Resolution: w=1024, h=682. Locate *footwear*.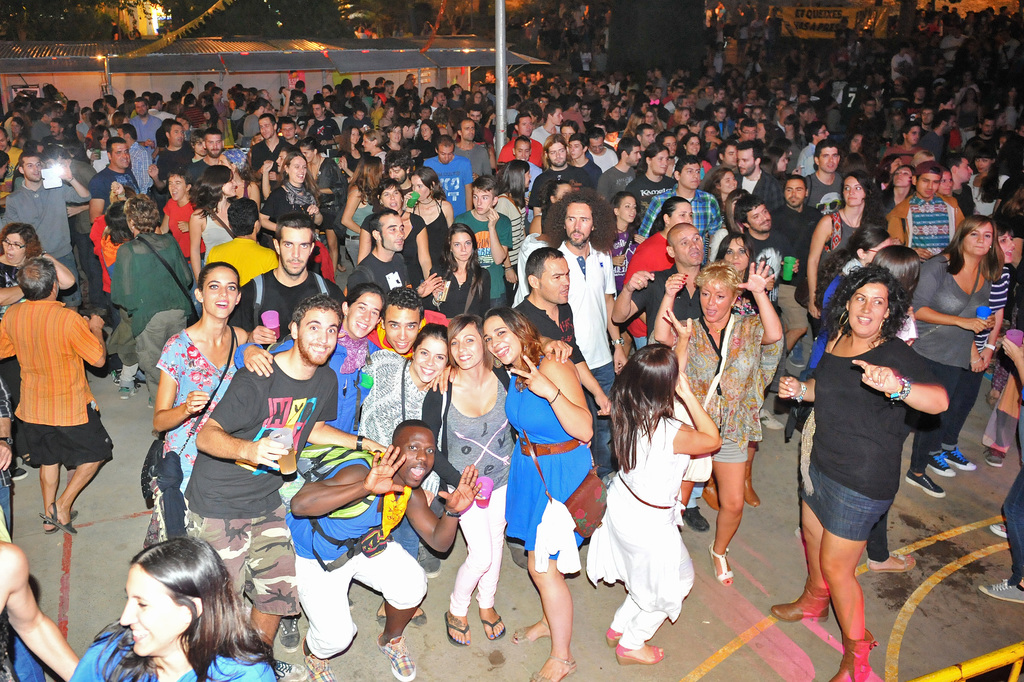
locate(618, 642, 666, 661).
